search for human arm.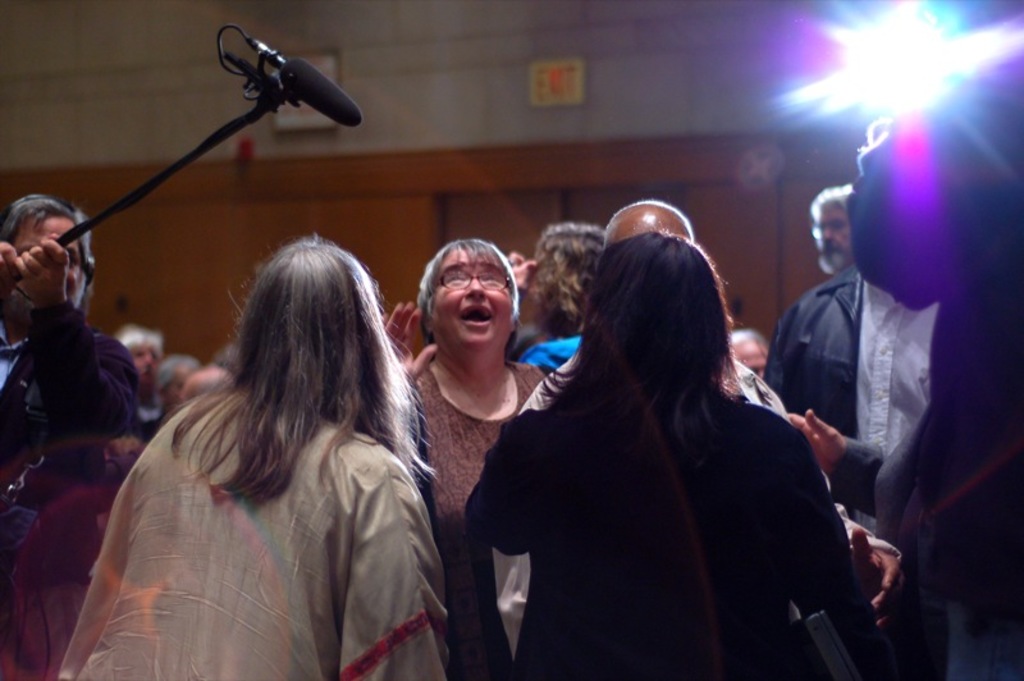
Found at 14/233/152/443.
